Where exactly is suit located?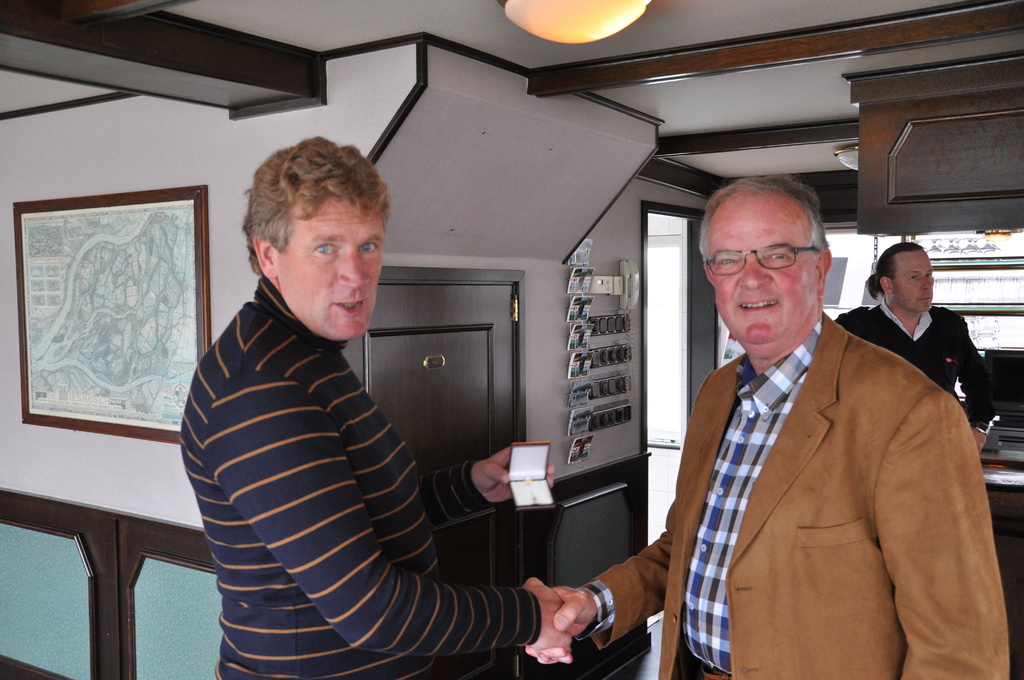
Its bounding box is pyautogui.locateOnScreen(643, 241, 1005, 669).
